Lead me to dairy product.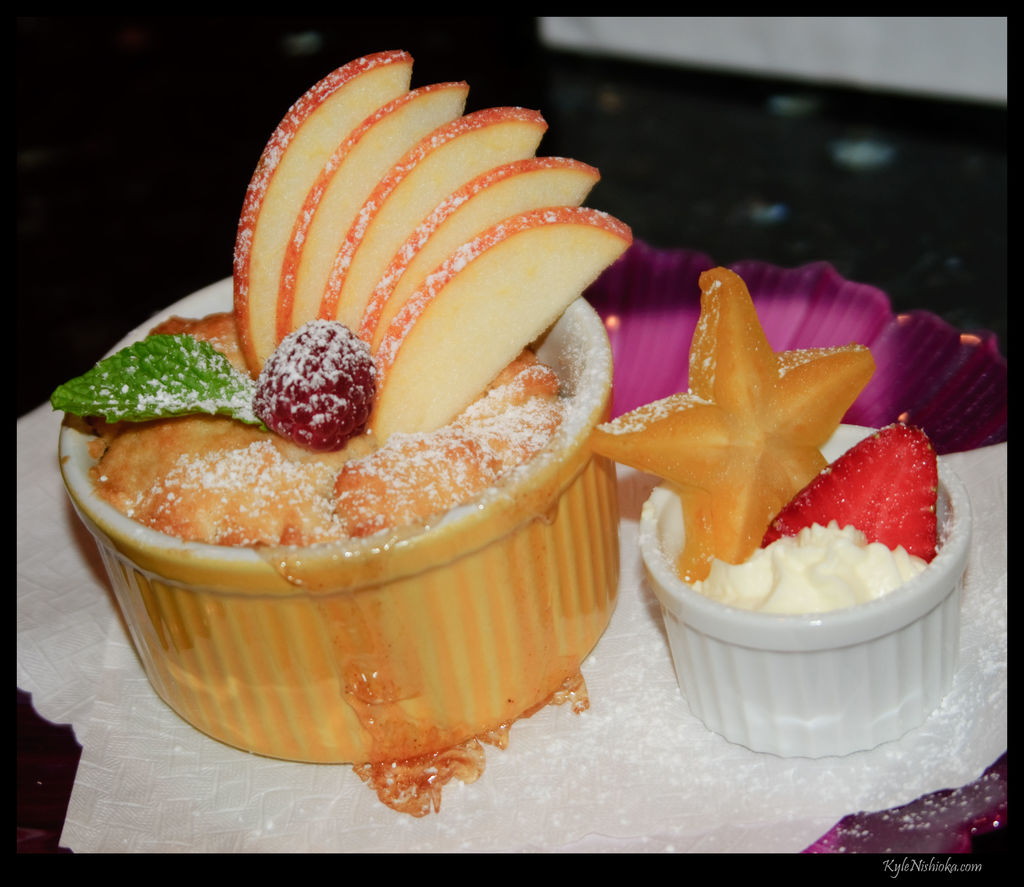
Lead to [x1=253, y1=72, x2=625, y2=439].
